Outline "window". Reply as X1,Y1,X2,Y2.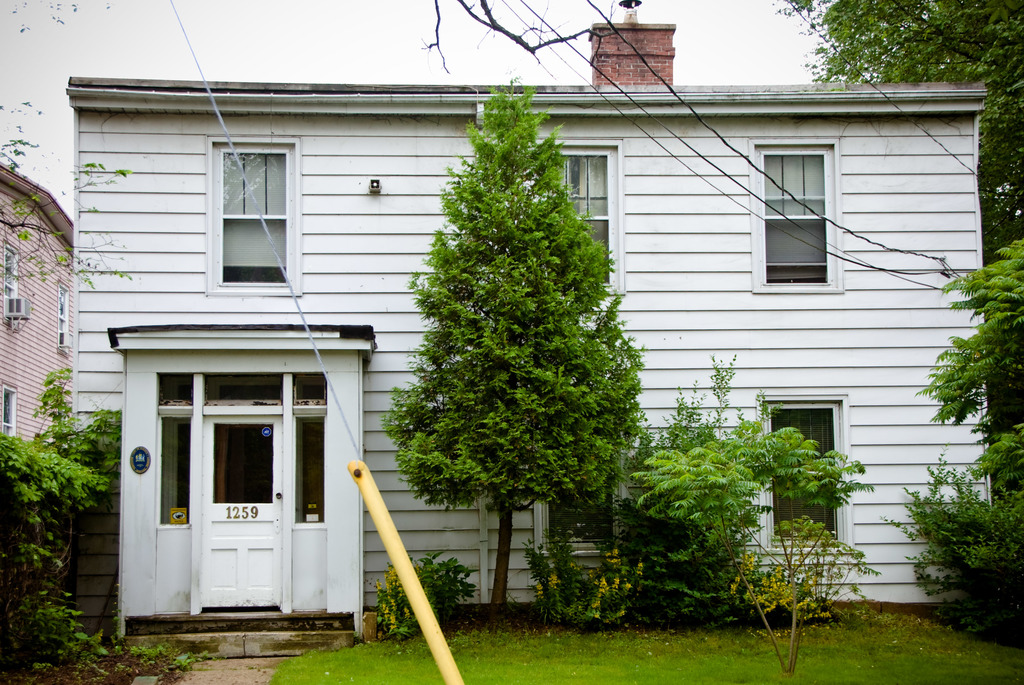
750,143,841,291.
